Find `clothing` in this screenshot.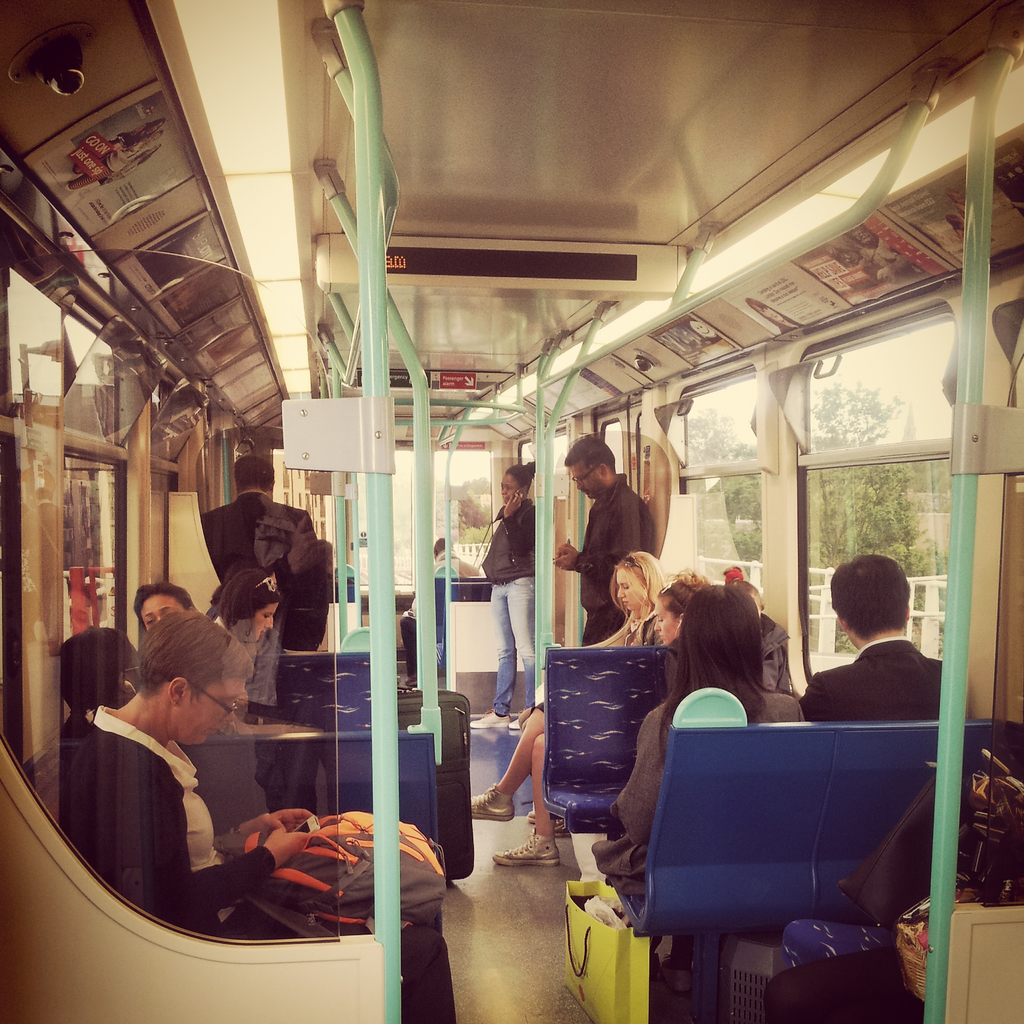
The bounding box for `clothing` is [x1=579, y1=475, x2=654, y2=643].
